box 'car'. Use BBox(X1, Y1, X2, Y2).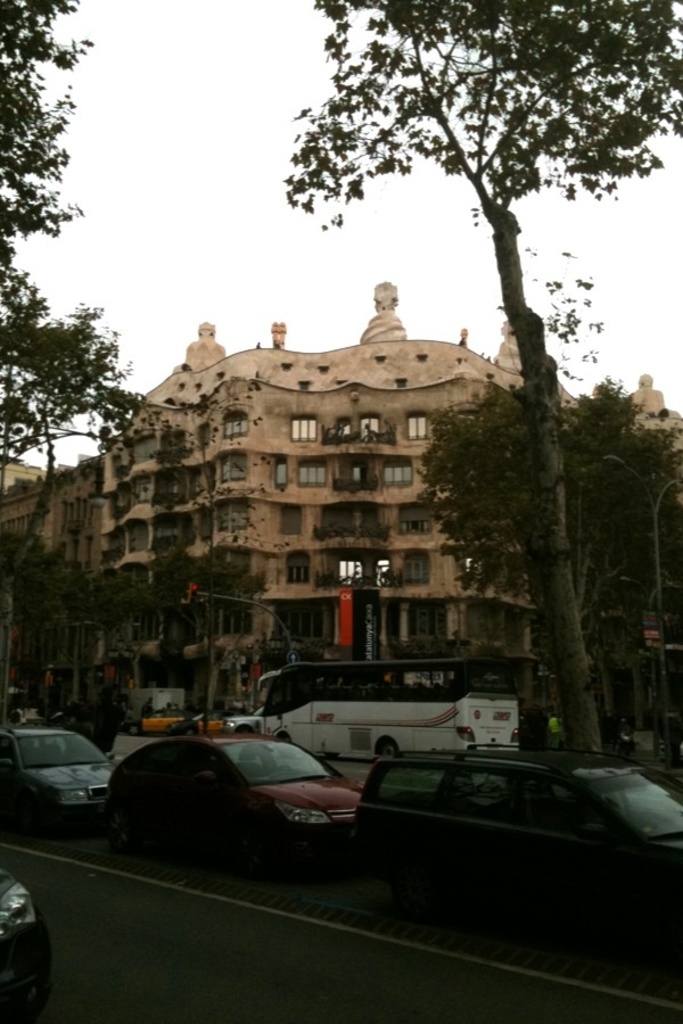
BBox(0, 860, 48, 1009).
